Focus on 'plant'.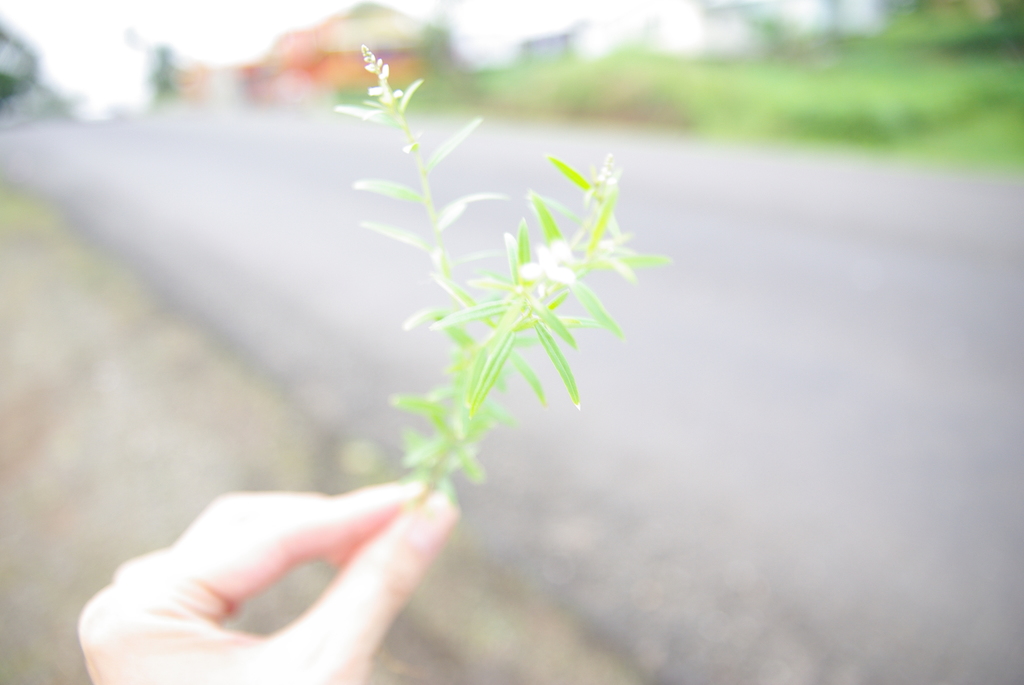
Focused at BBox(329, 36, 640, 501).
